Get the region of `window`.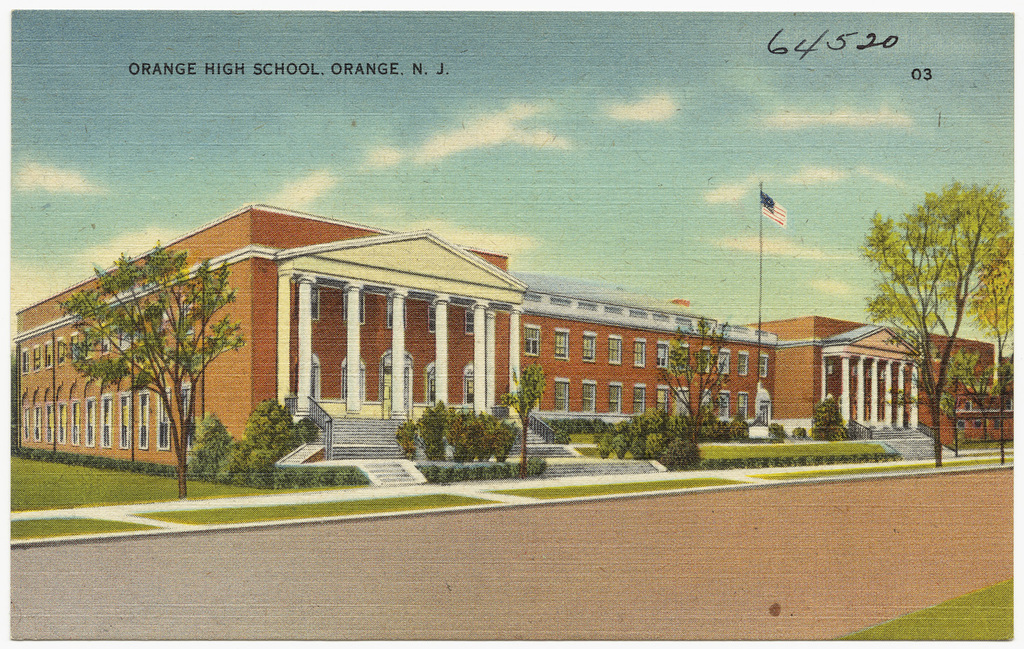
BBox(679, 385, 690, 415).
